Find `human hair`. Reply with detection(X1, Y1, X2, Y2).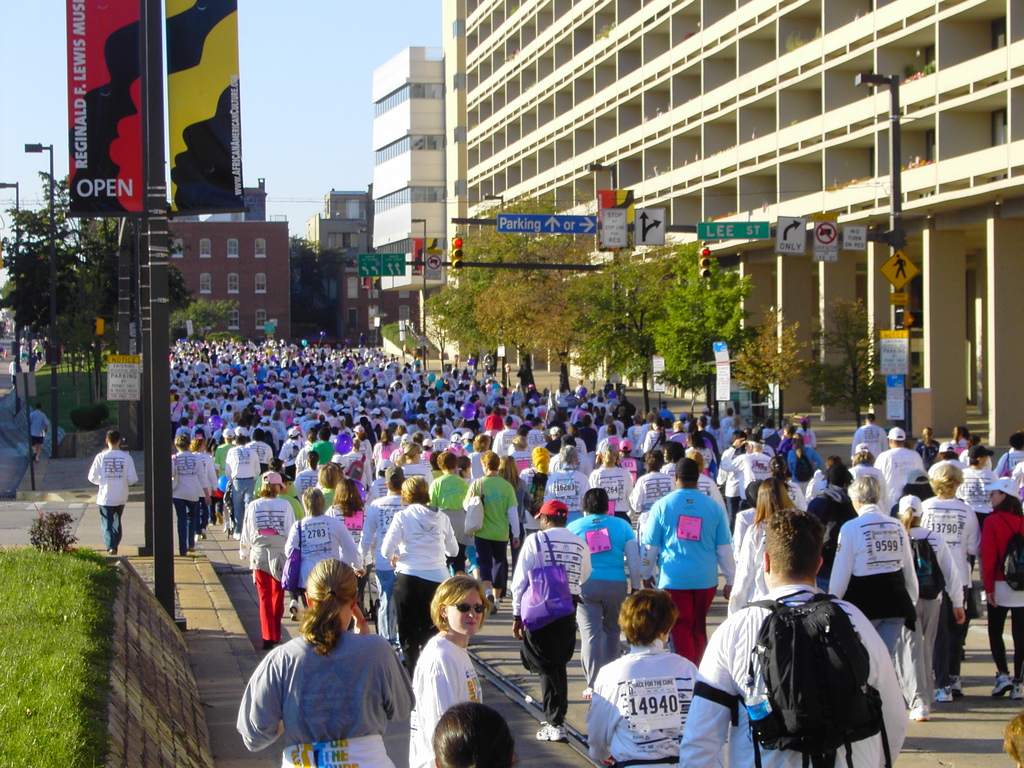
detection(385, 458, 409, 488).
